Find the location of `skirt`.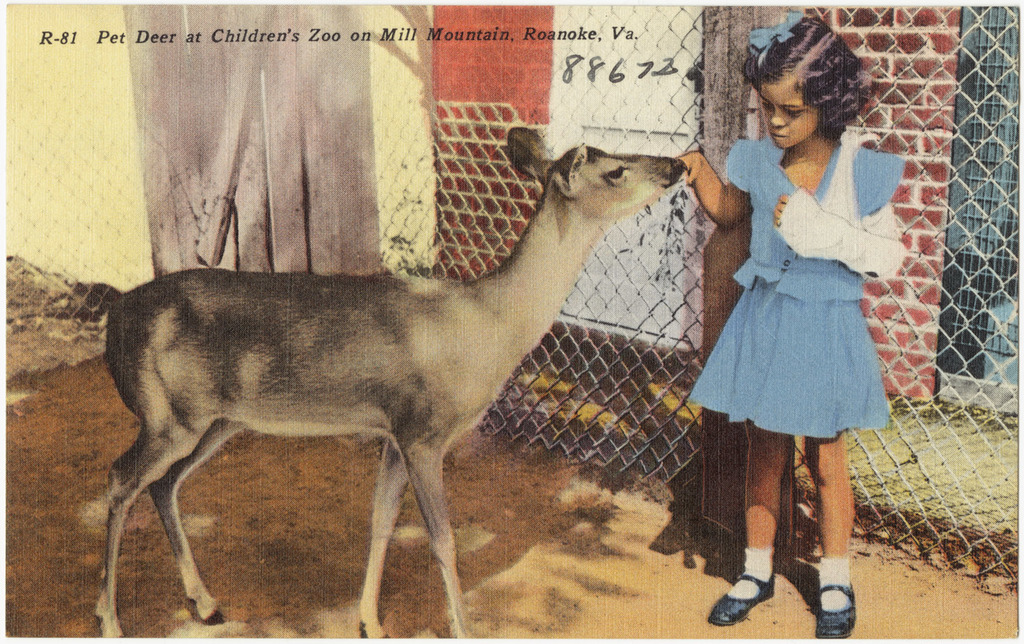
Location: [685, 276, 895, 441].
